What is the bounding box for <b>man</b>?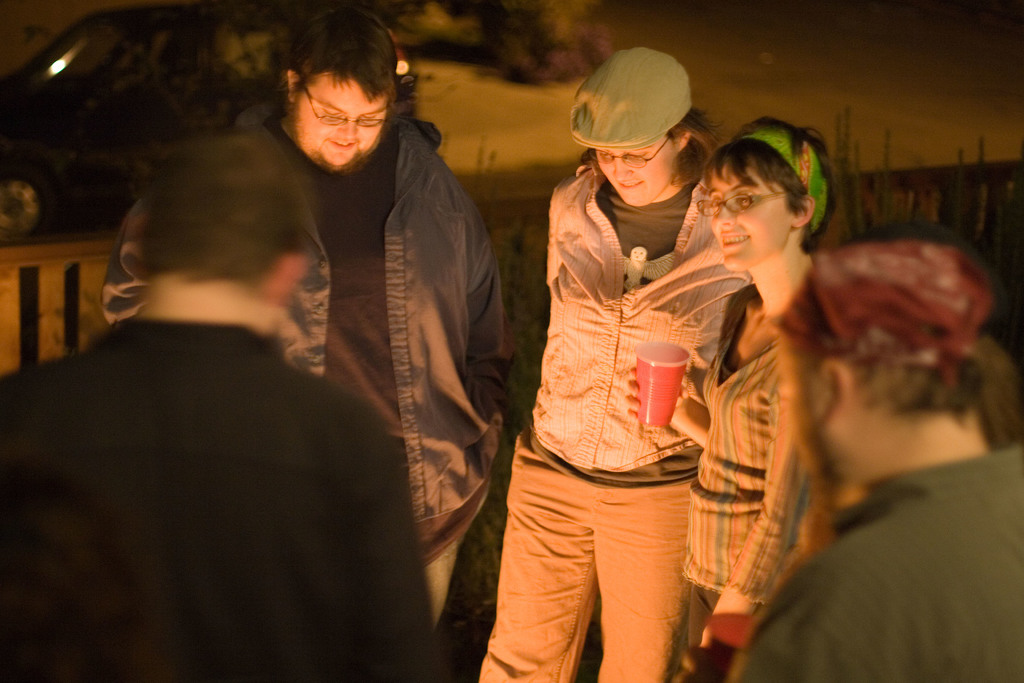
detection(725, 241, 1023, 682).
